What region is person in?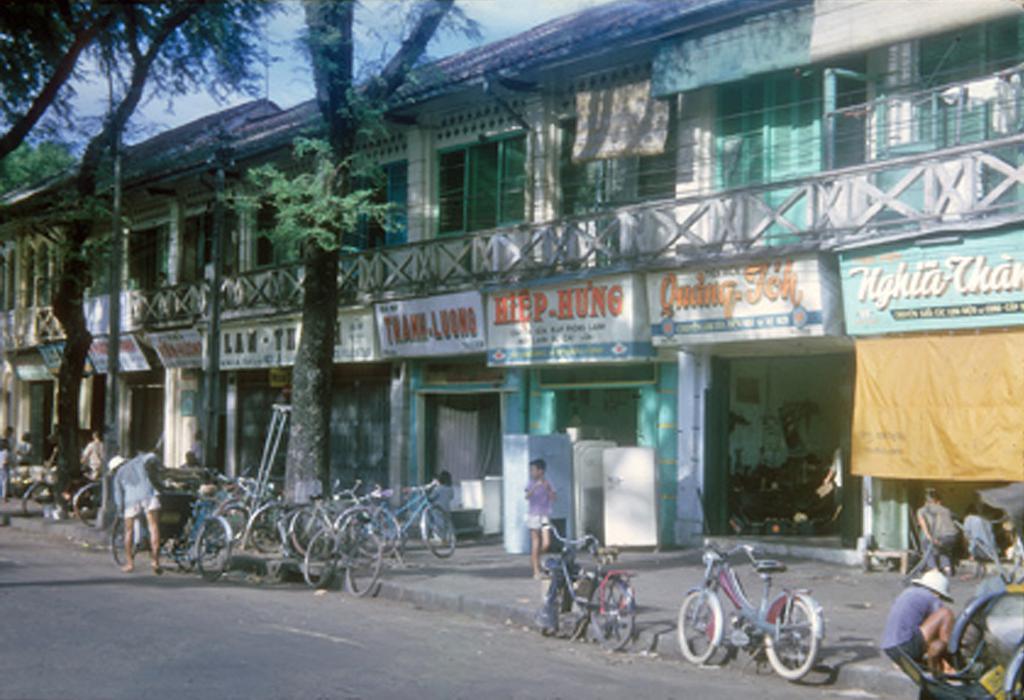
locate(196, 429, 207, 459).
